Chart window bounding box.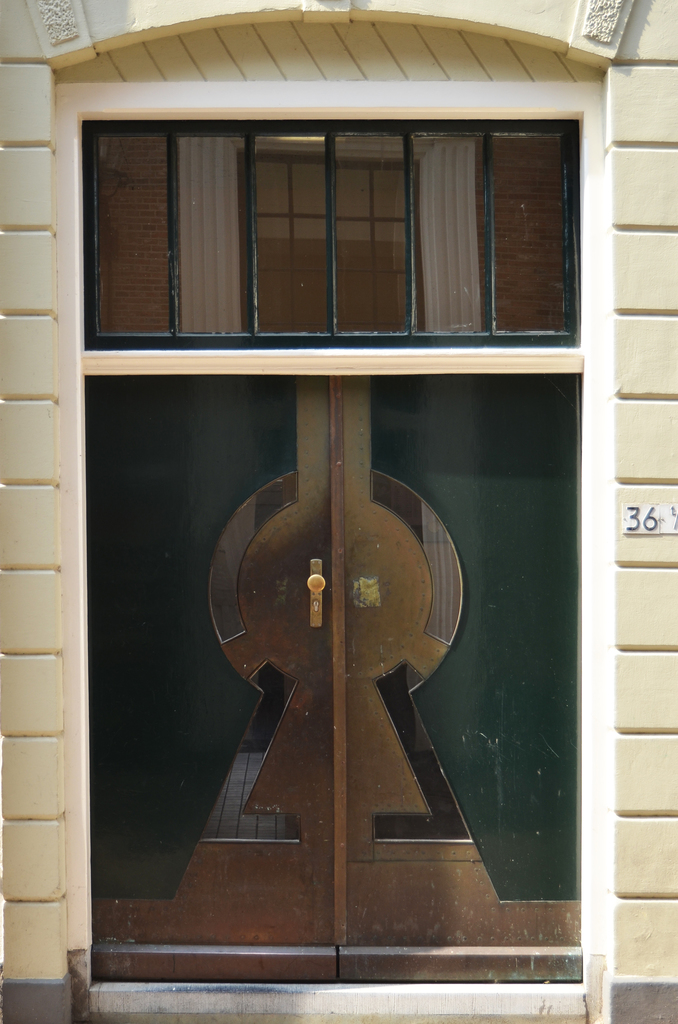
Charted: region(108, 77, 590, 366).
